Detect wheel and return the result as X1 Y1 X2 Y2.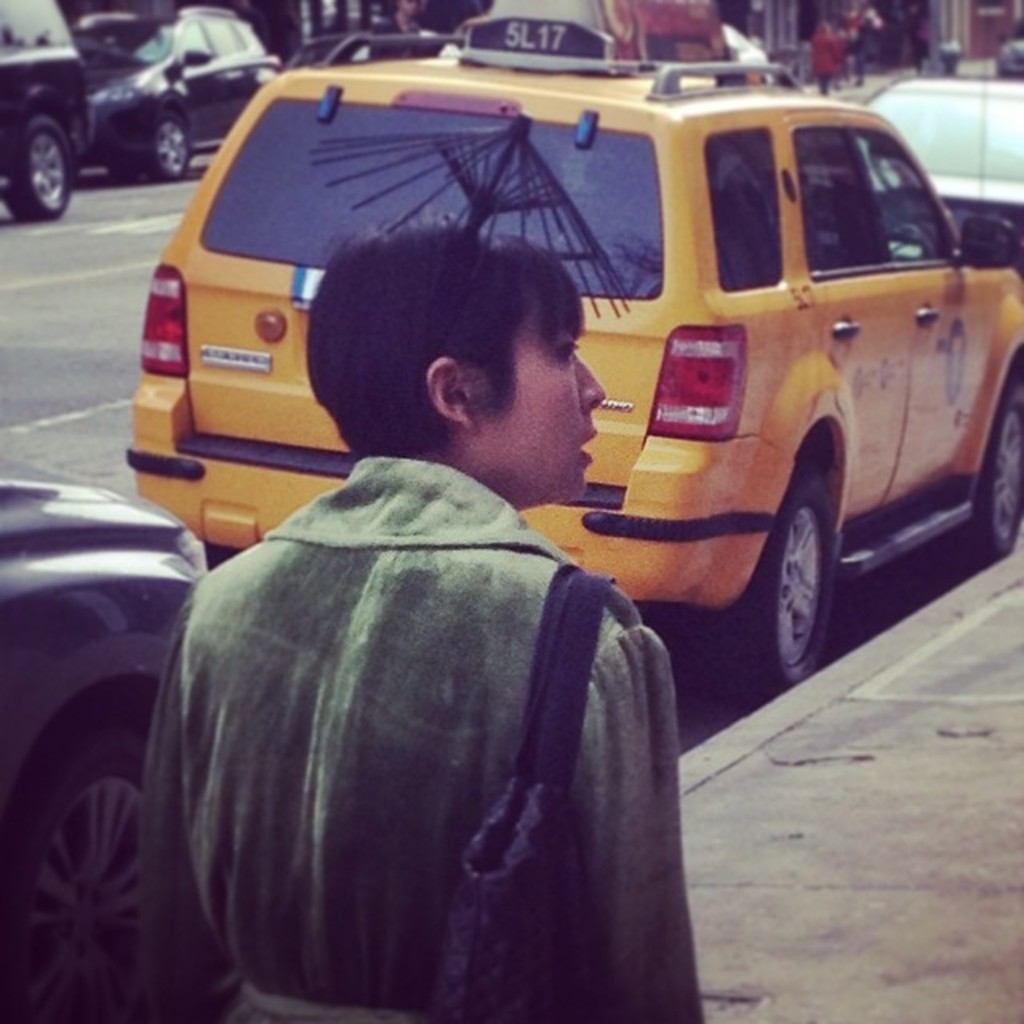
965 381 1022 555.
